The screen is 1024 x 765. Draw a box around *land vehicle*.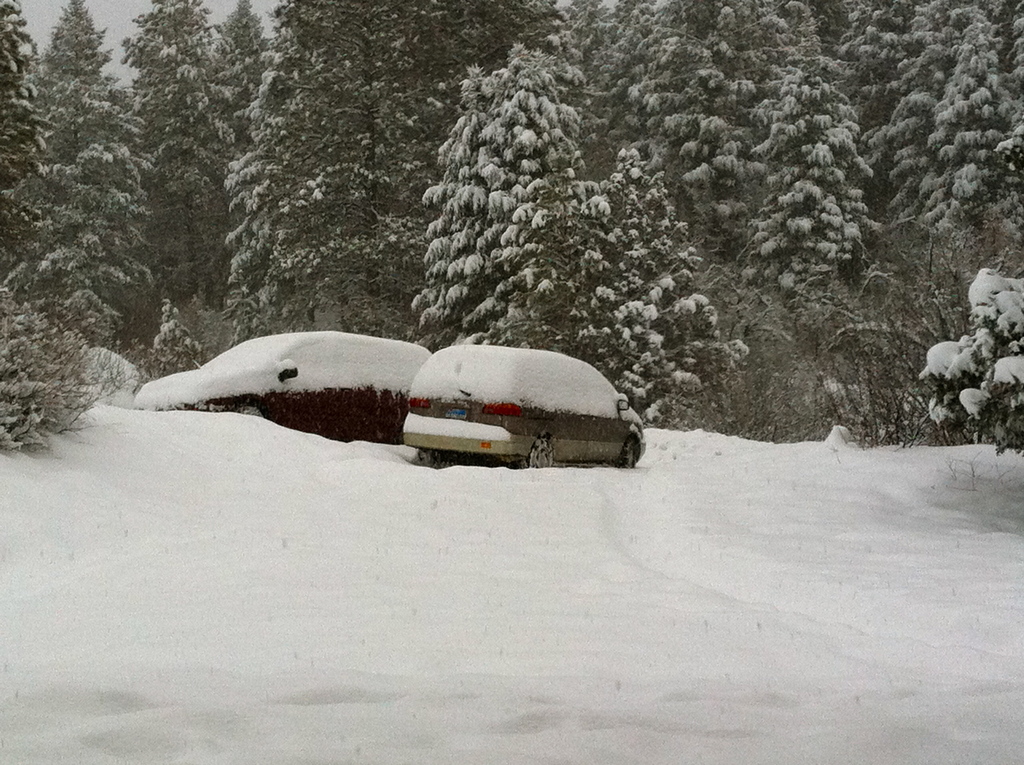
detection(134, 332, 436, 441).
